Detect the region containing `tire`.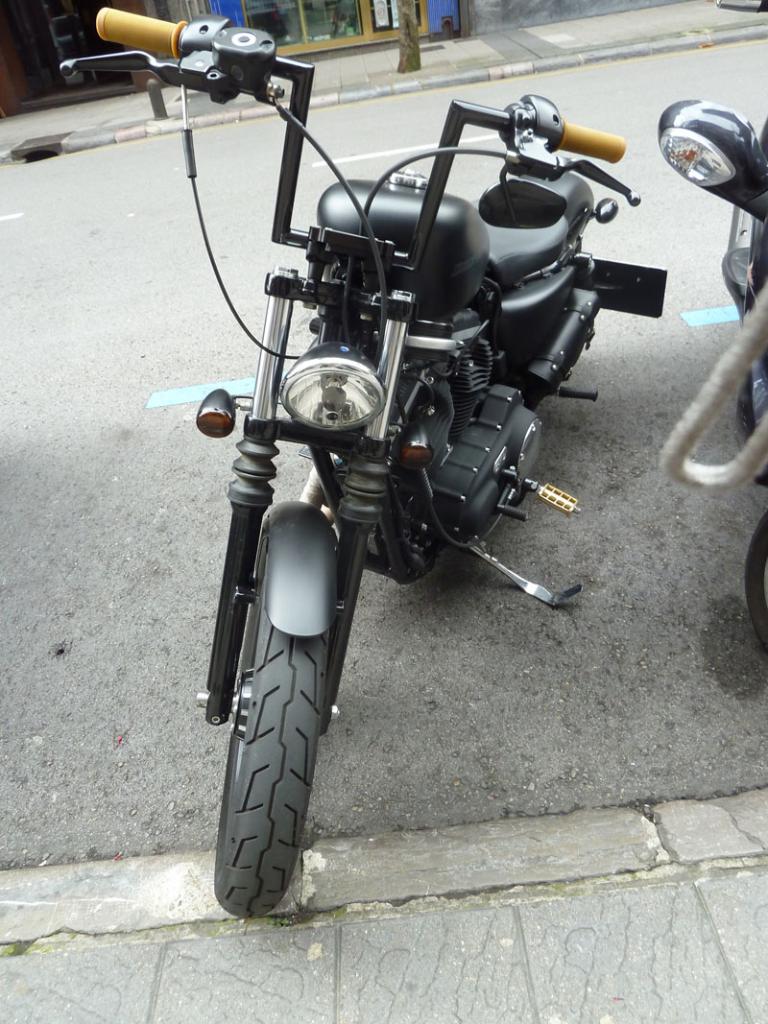
BBox(212, 601, 337, 924).
